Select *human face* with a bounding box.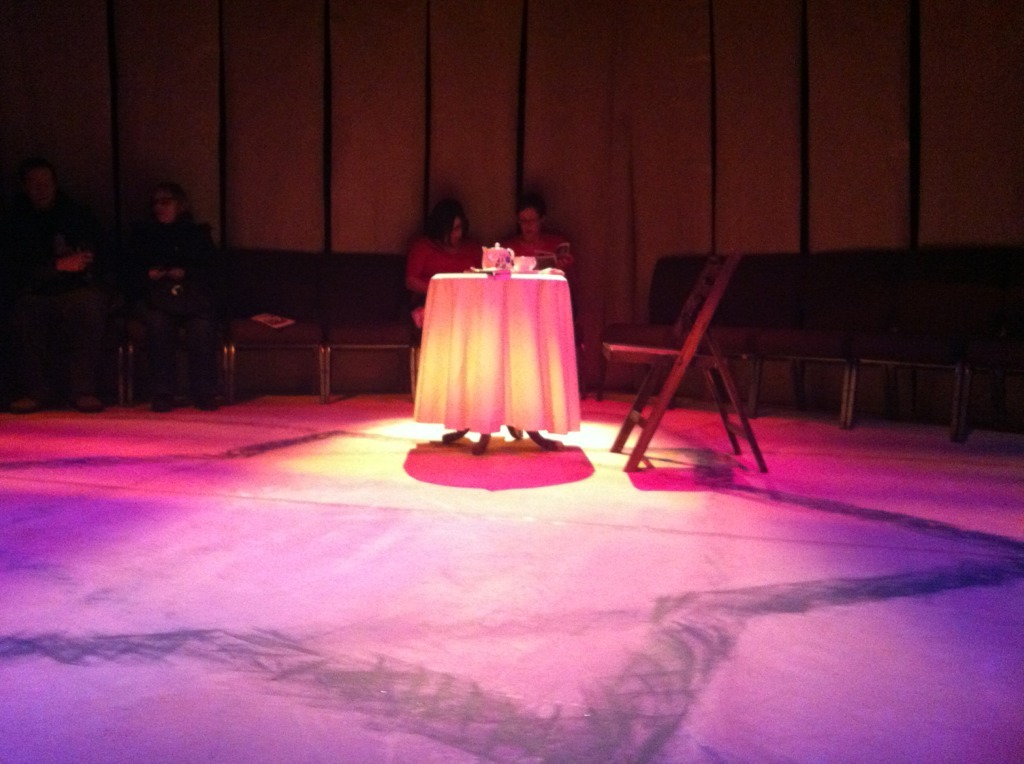
region(448, 214, 464, 240).
